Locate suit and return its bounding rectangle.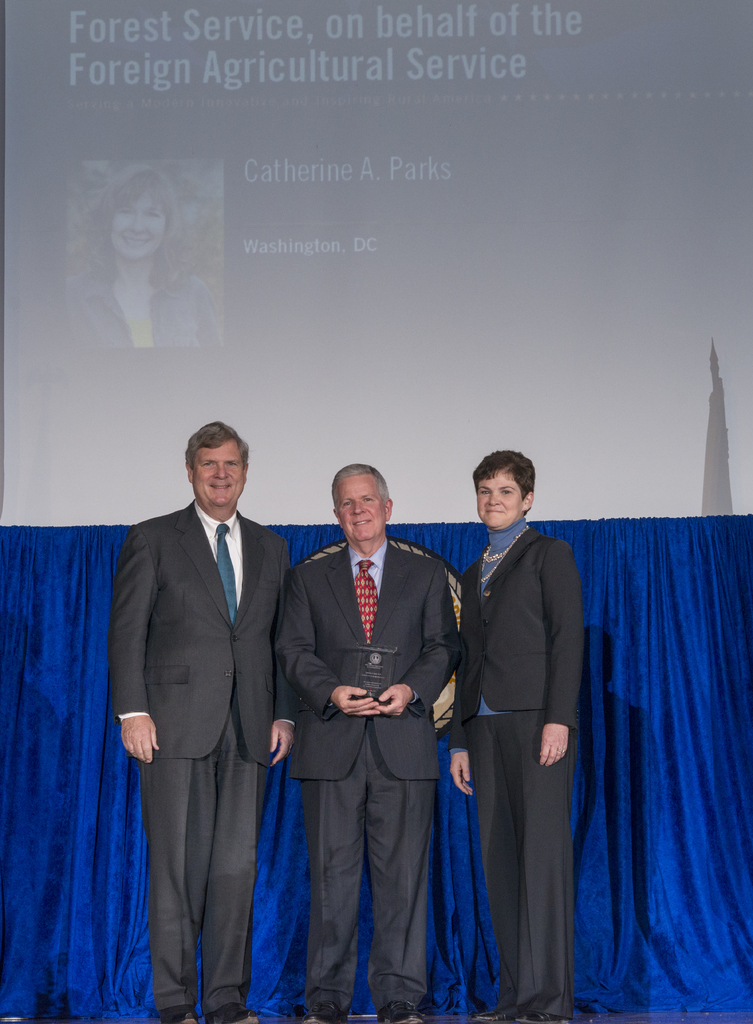
box(111, 501, 293, 1012).
